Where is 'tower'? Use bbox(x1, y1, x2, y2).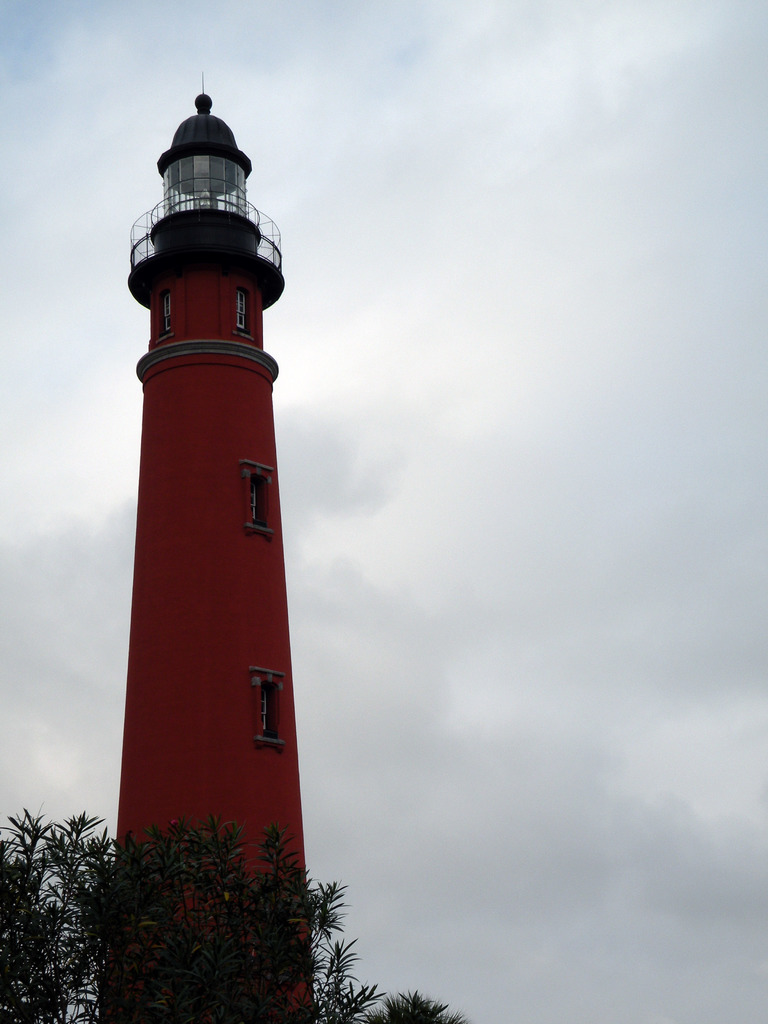
bbox(93, 90, 316, 1023).
